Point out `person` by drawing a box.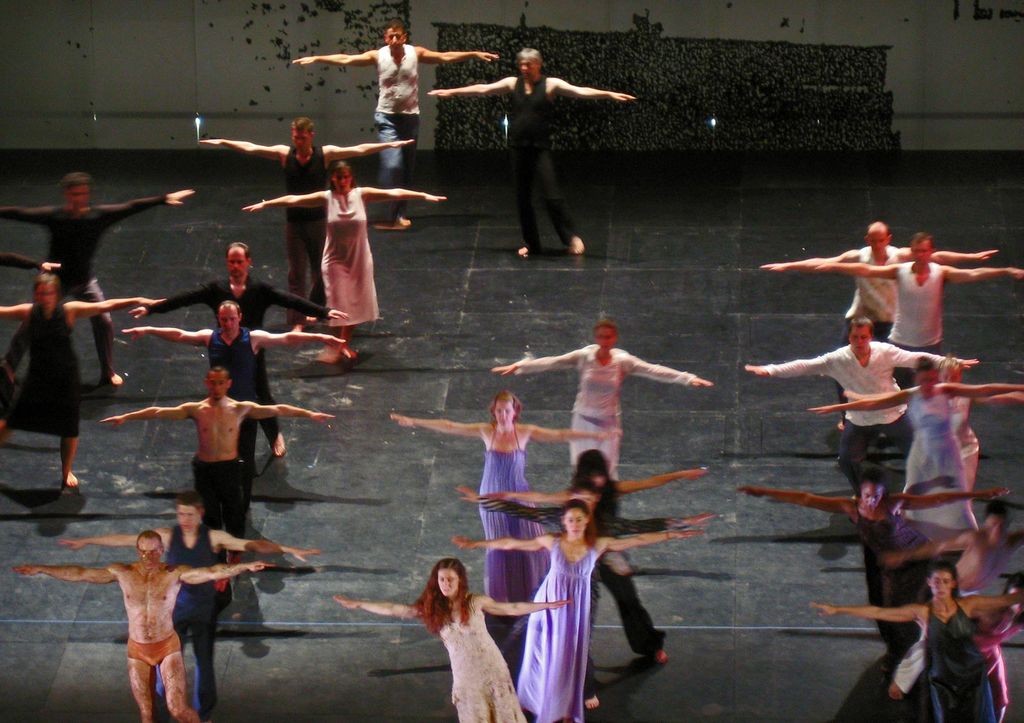
<box>125,242,350,453</box>.
